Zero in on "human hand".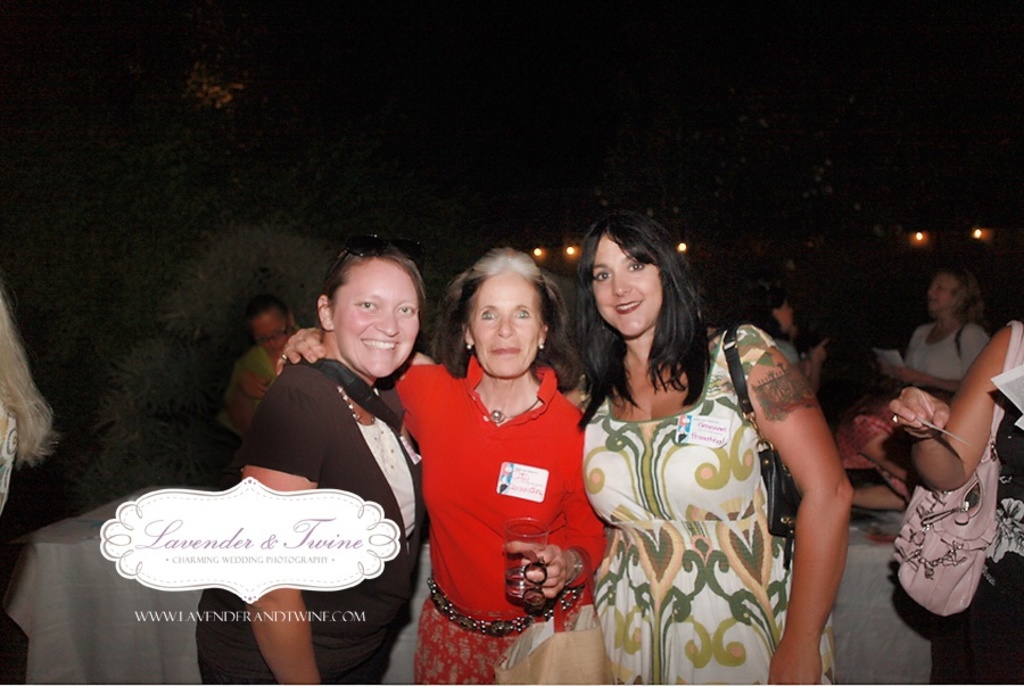
Zeroed in: pyautogui.locateOnScreen(411, 349, 437, 367).
